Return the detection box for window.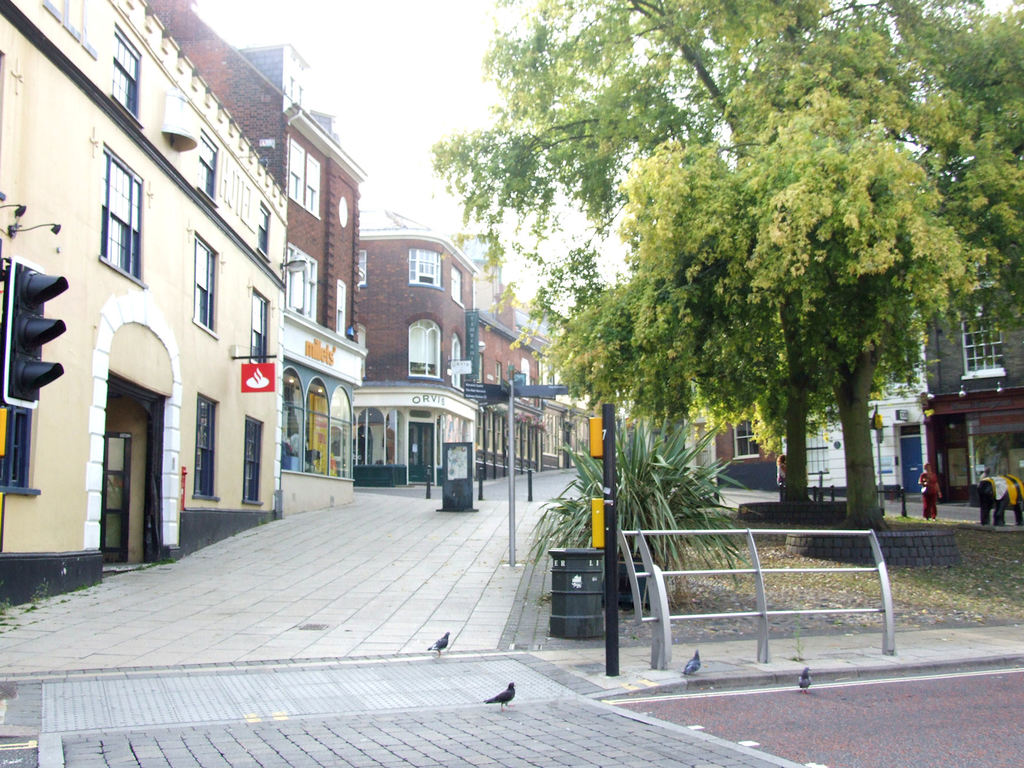
bbox=[333, 279, 346, 337].
